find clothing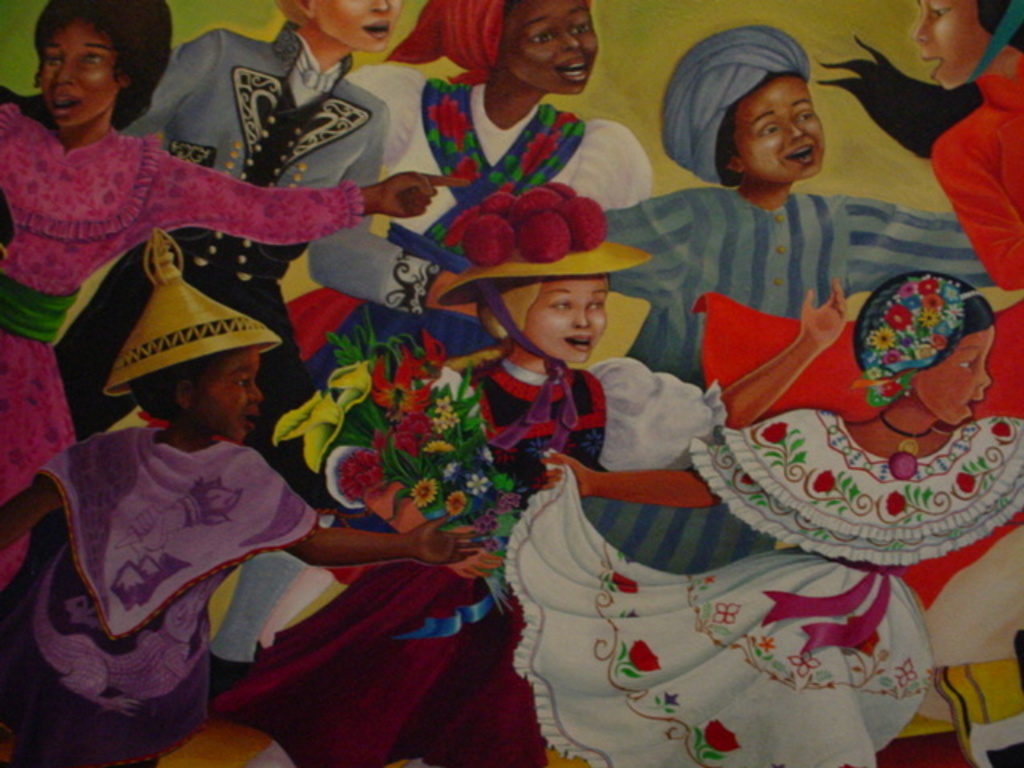
Rect(512, 402, 1022, 766)
